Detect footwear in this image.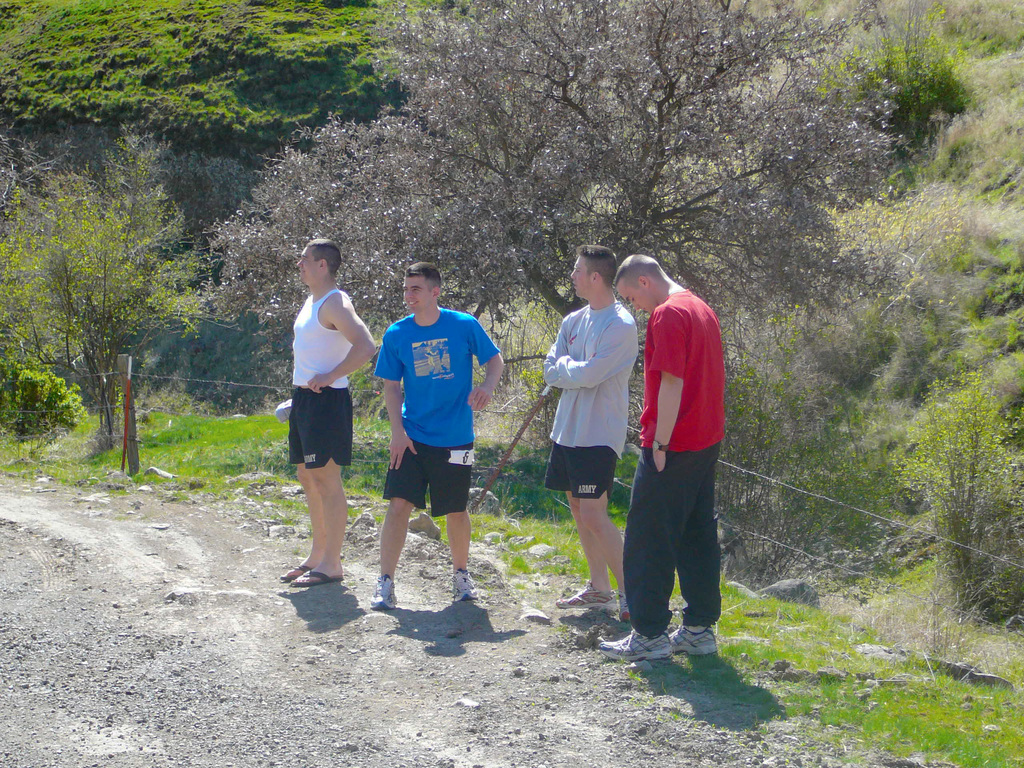
Detection: Rect(452, 566, 479, 601).
